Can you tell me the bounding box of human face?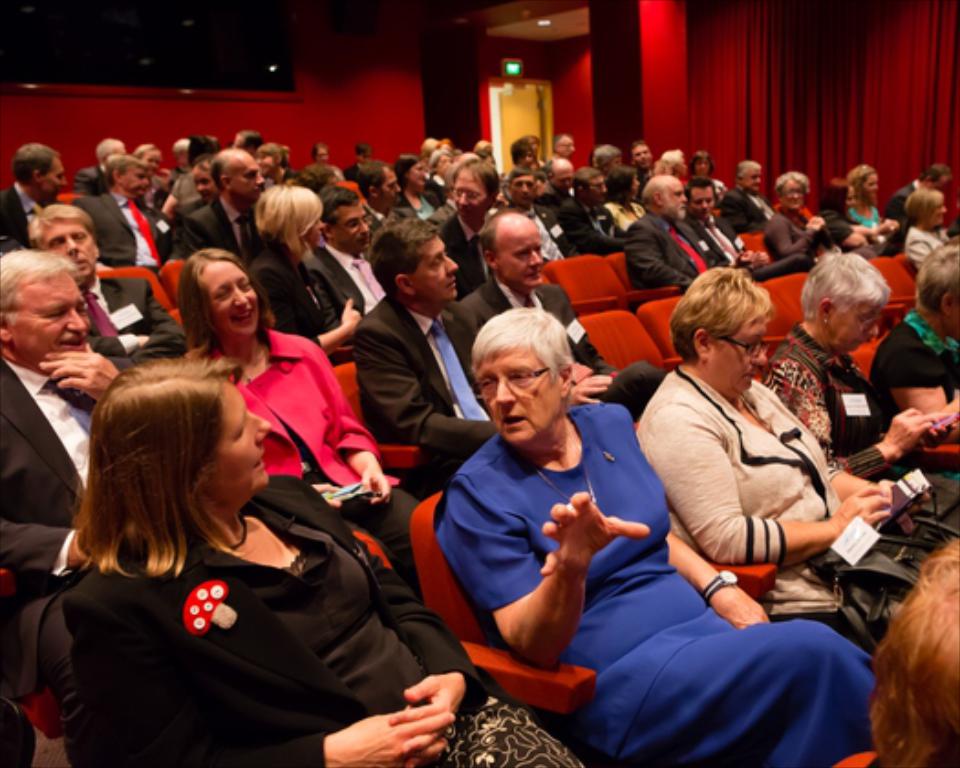
left=11, top=276, right=90, bottom=366.
